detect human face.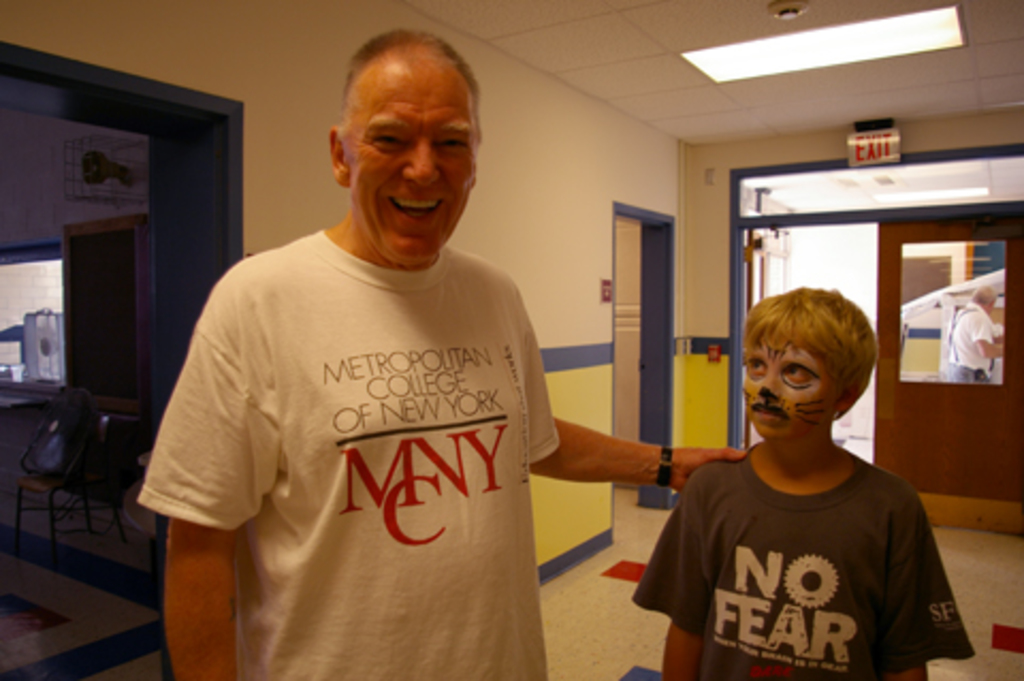
Detected at <box>346,68,476,263</box>.
